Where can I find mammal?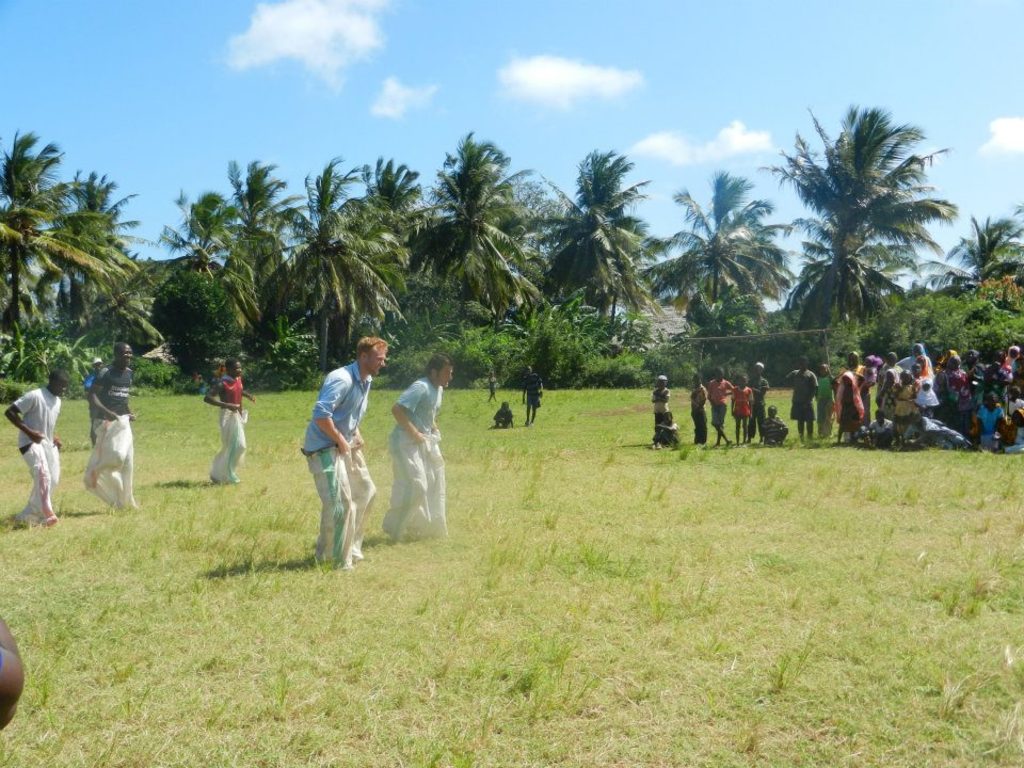
You can find it at crop(203, 361, 255, 490).
